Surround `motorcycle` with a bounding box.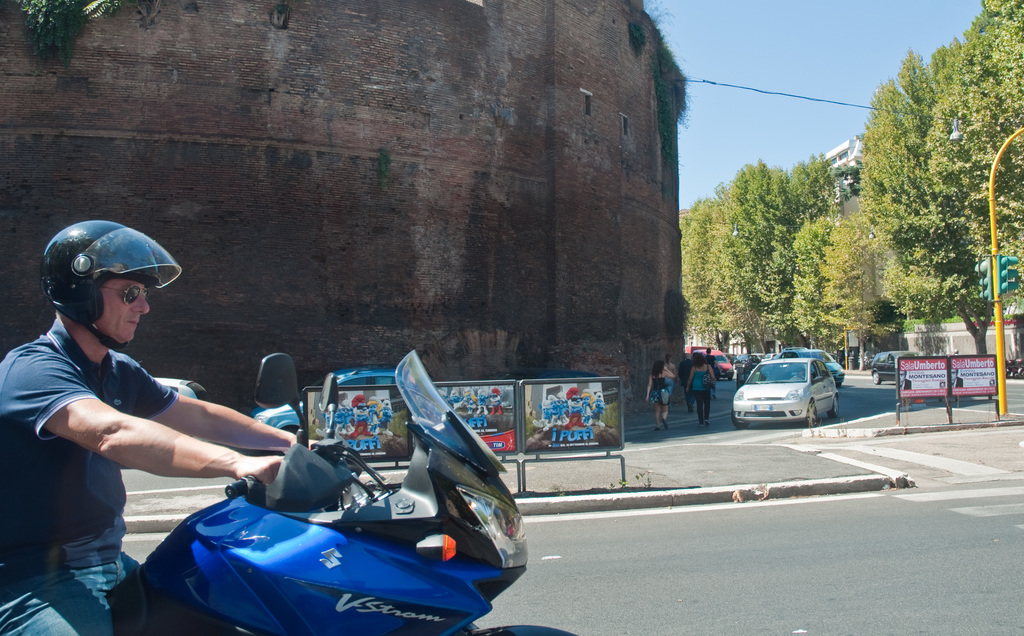
[left=111, top=372, right=547, bottom=635].
